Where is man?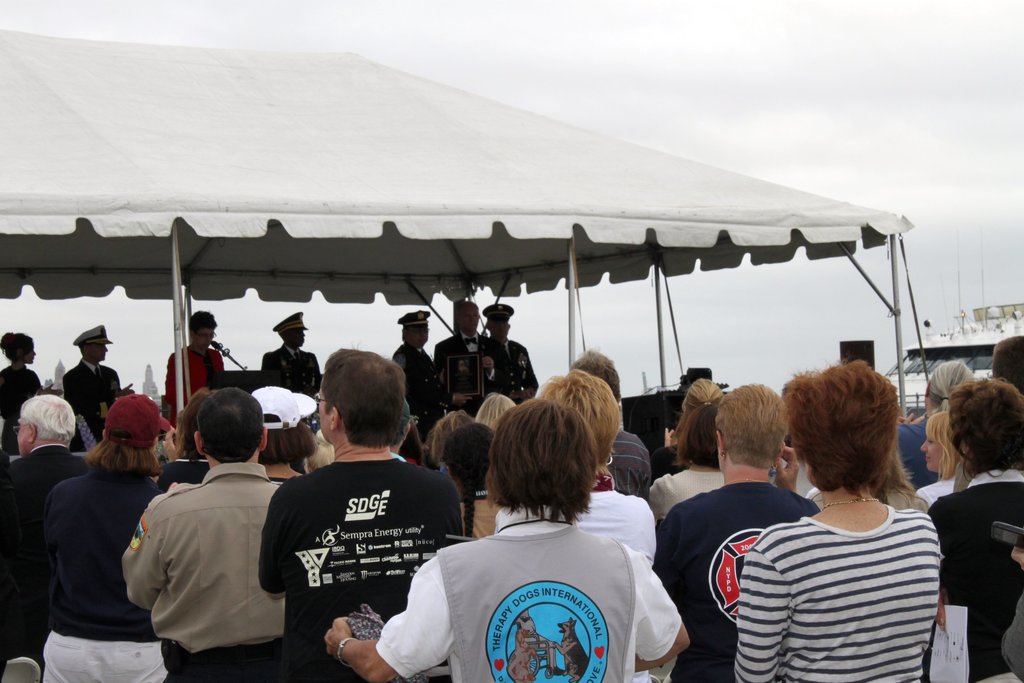
(65,325,122,436).
